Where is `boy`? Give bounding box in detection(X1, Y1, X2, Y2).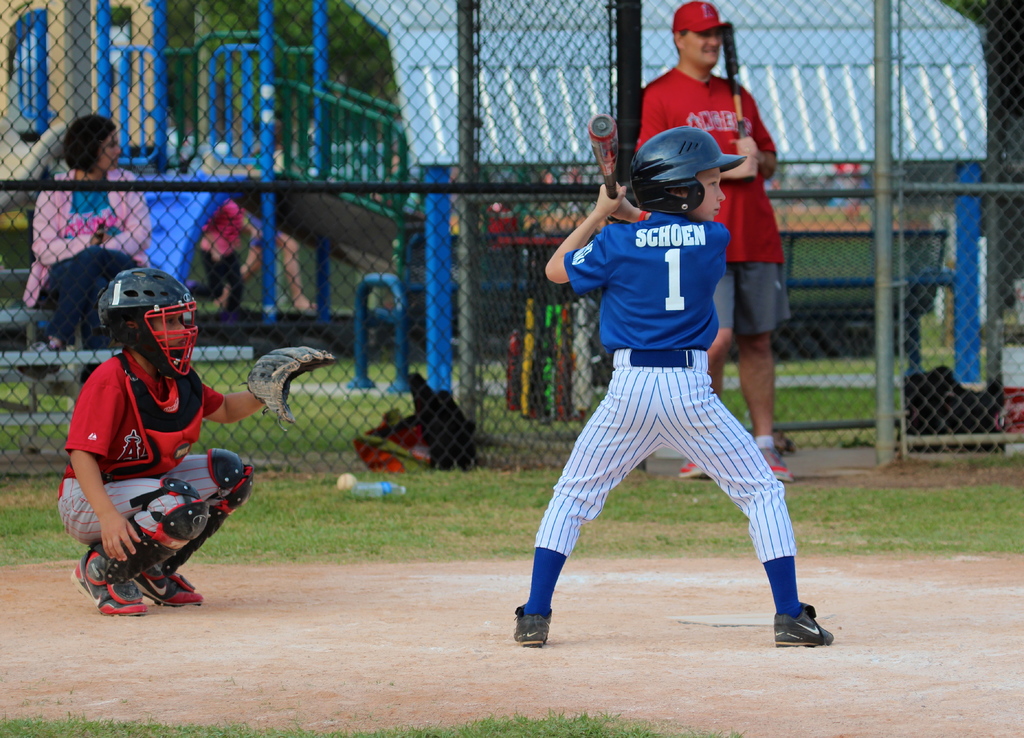
detection(58, 264, 337, 616).
